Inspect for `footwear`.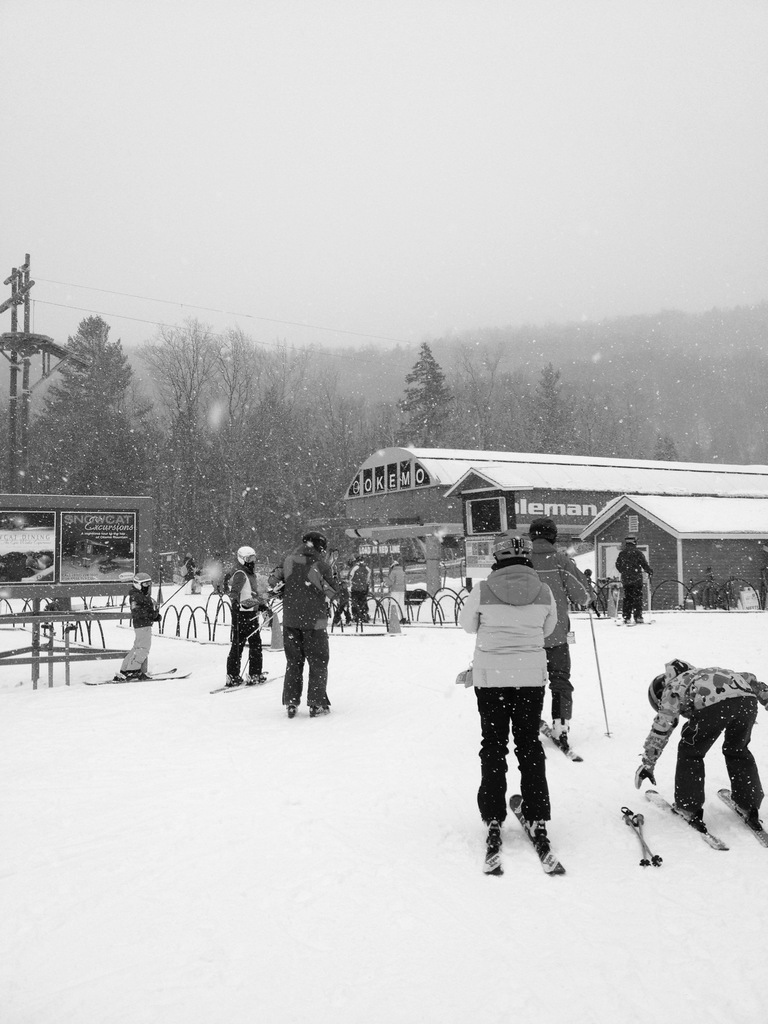
Inspection: 282:701:299:717.
